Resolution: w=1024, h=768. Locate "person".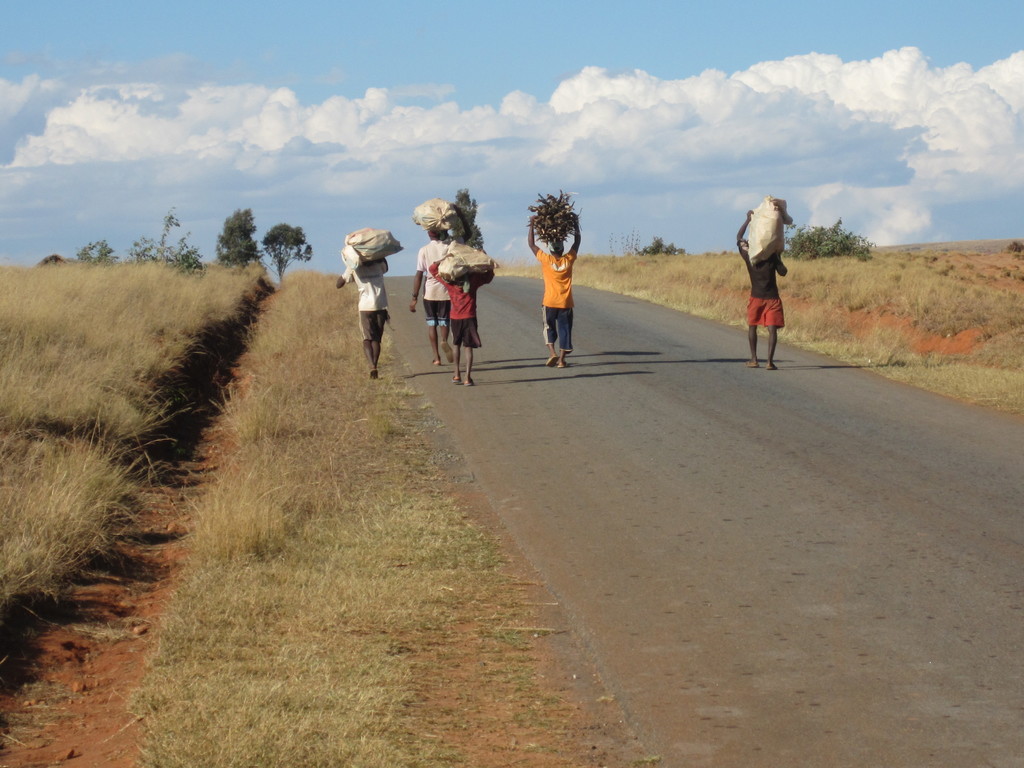
rect(739, 189, 806, 373).
